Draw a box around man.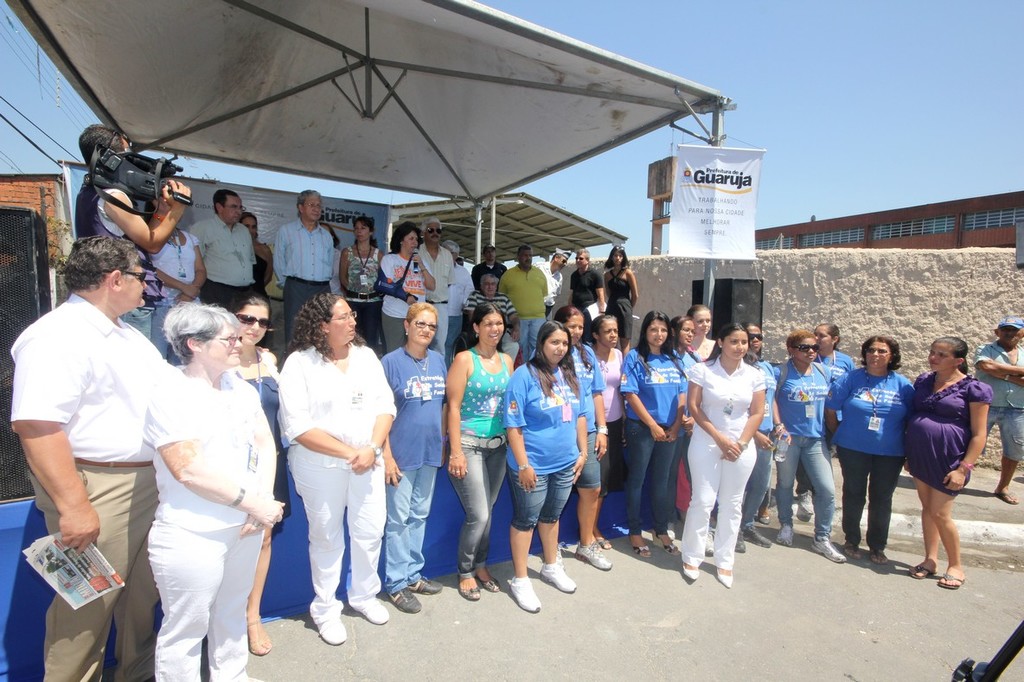
bbox(541, 245, 571, 311).
